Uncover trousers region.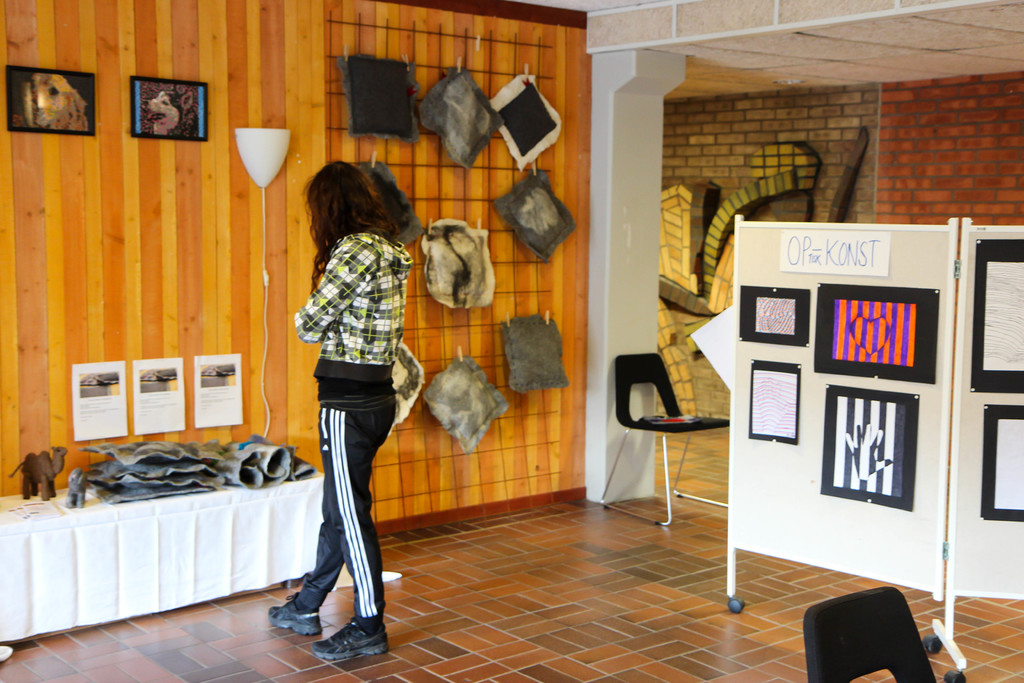
Uncovered: [x1=300, y1=413, x2=388, y2=584].
